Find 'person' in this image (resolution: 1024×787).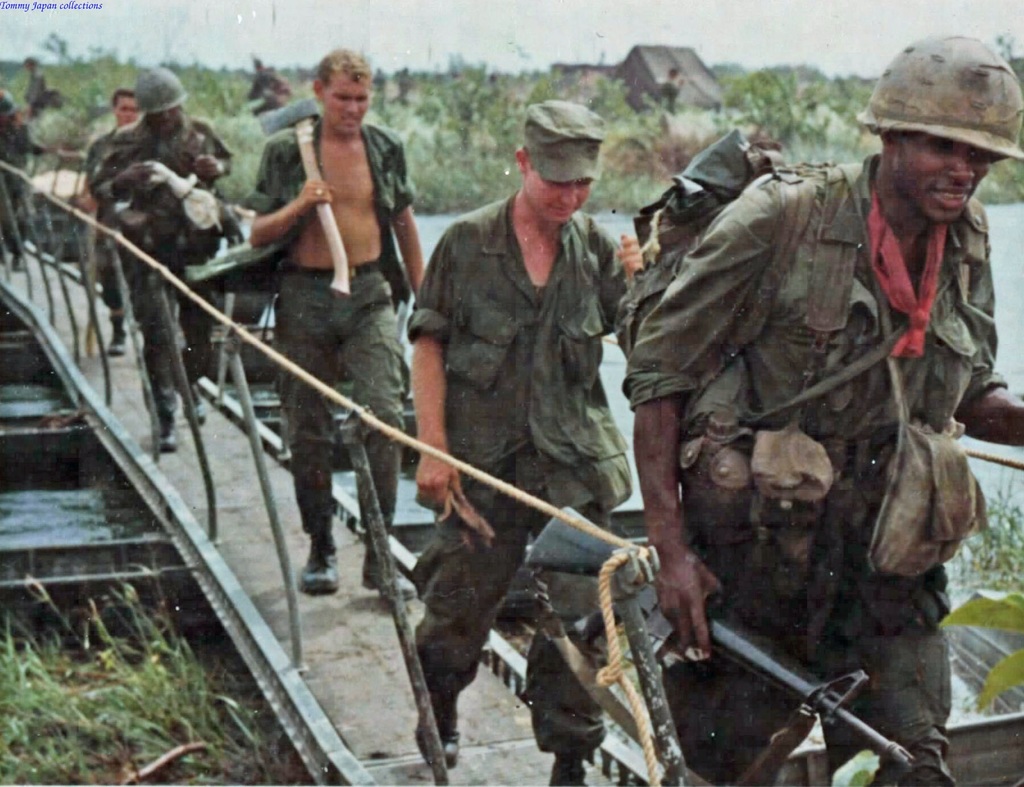
bbox(85, 69, 234, 450).
